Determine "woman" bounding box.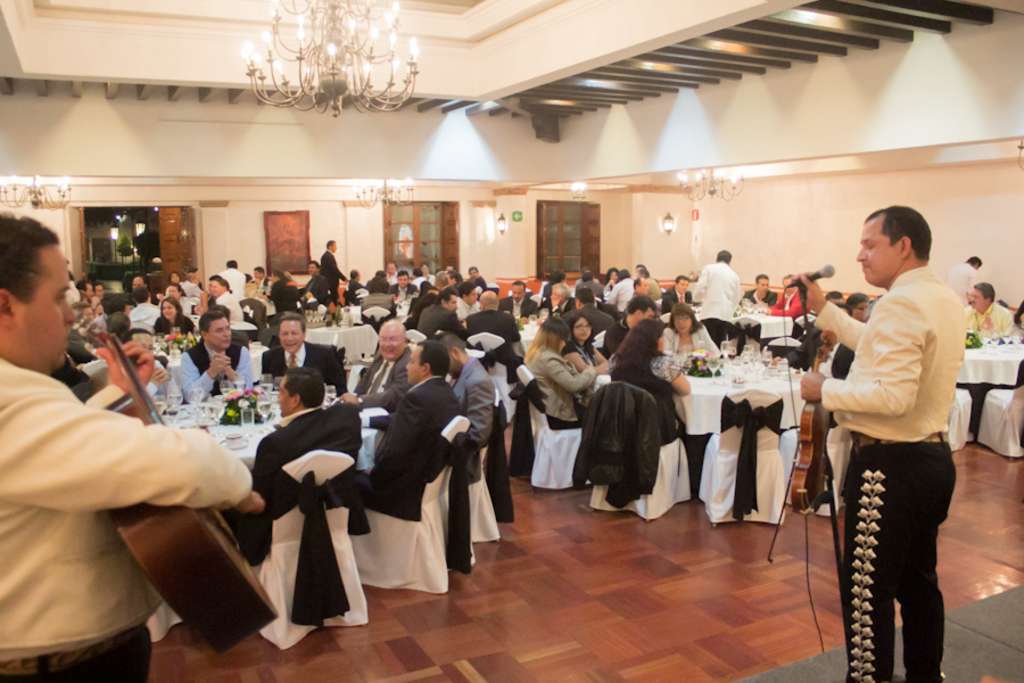
Determined: box(167, 273, 190, 291).
